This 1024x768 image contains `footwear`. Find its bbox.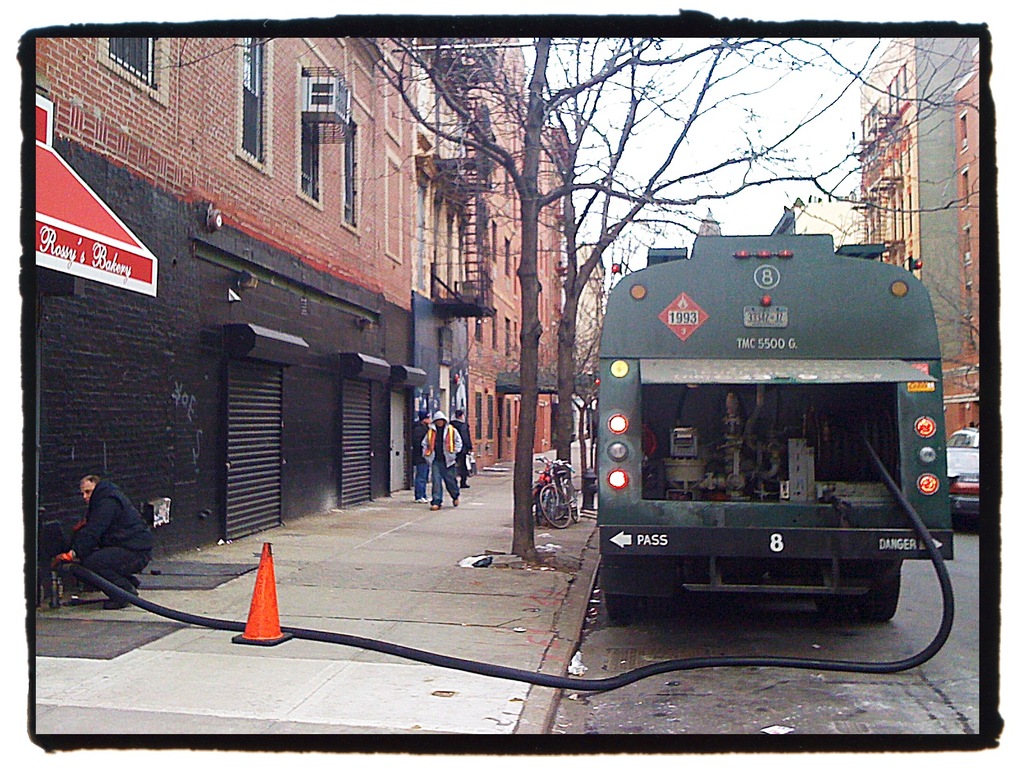
box=[460, 484, 467, 488].
